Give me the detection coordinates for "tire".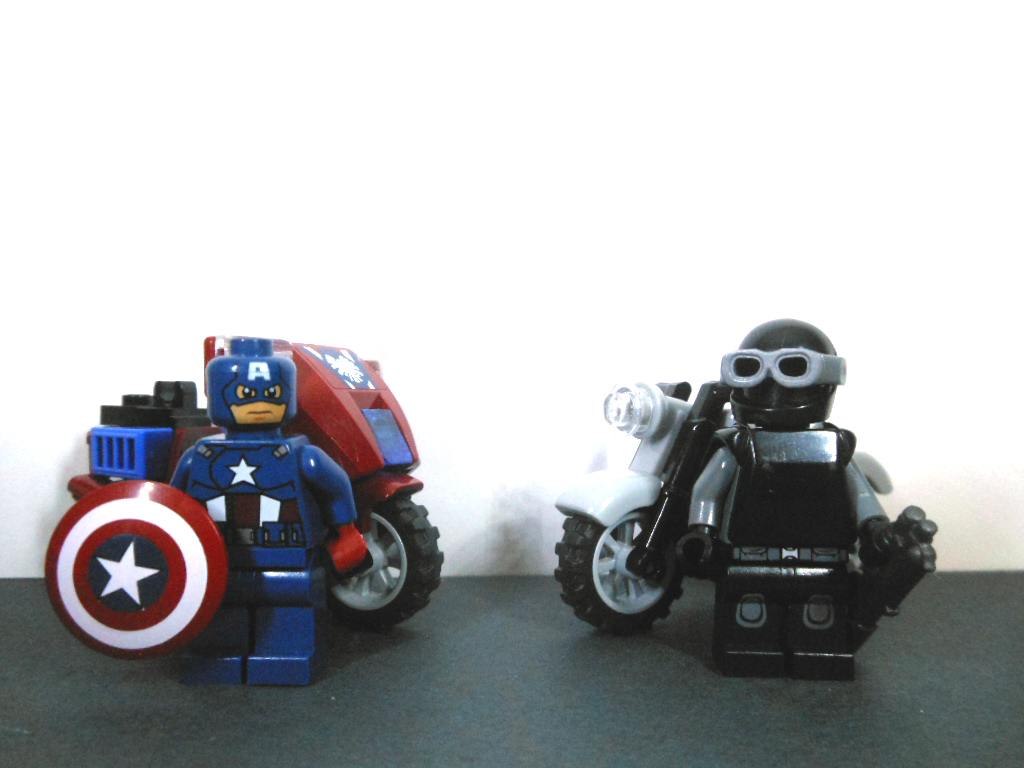
323/492/447/633.
